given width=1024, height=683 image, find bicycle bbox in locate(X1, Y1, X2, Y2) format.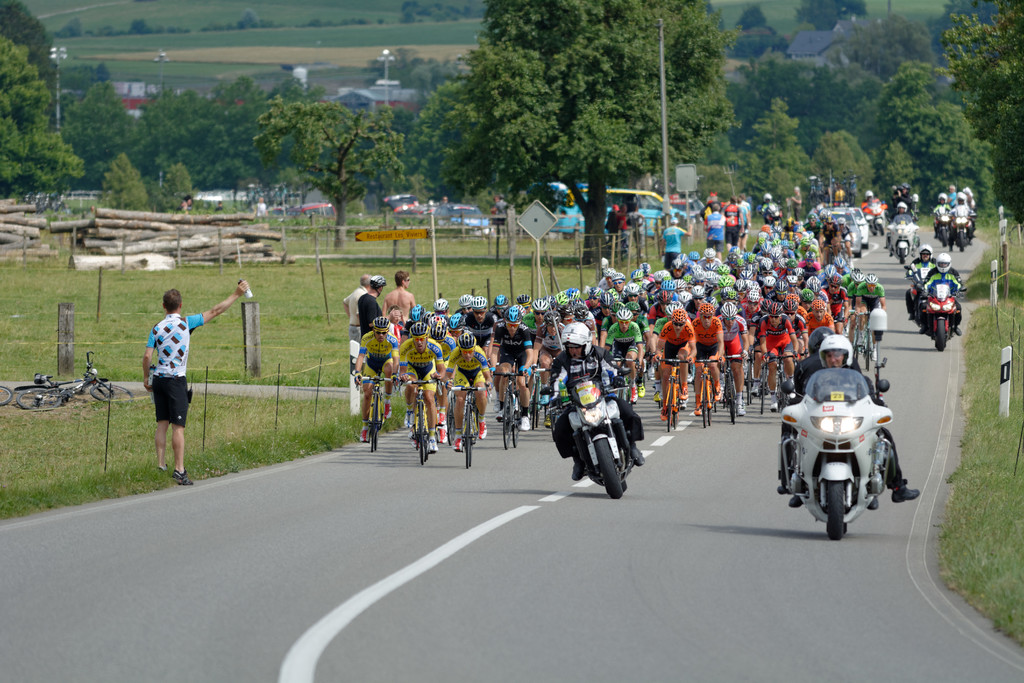
locate(19, 353, 132, 411).
